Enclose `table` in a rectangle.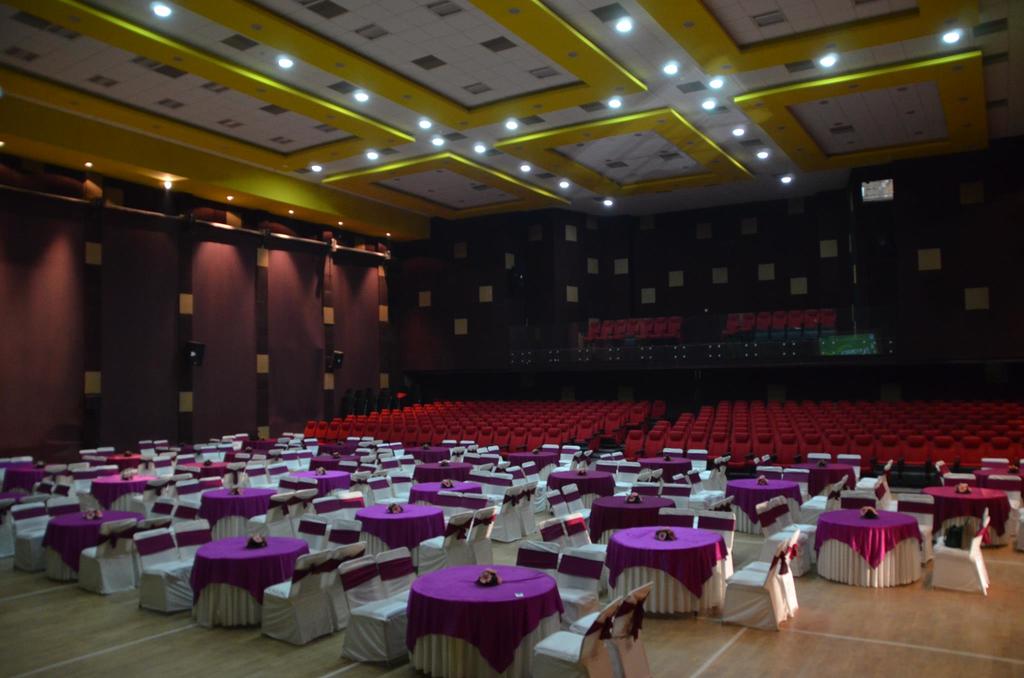
box(923, 487, 1011, 549).
